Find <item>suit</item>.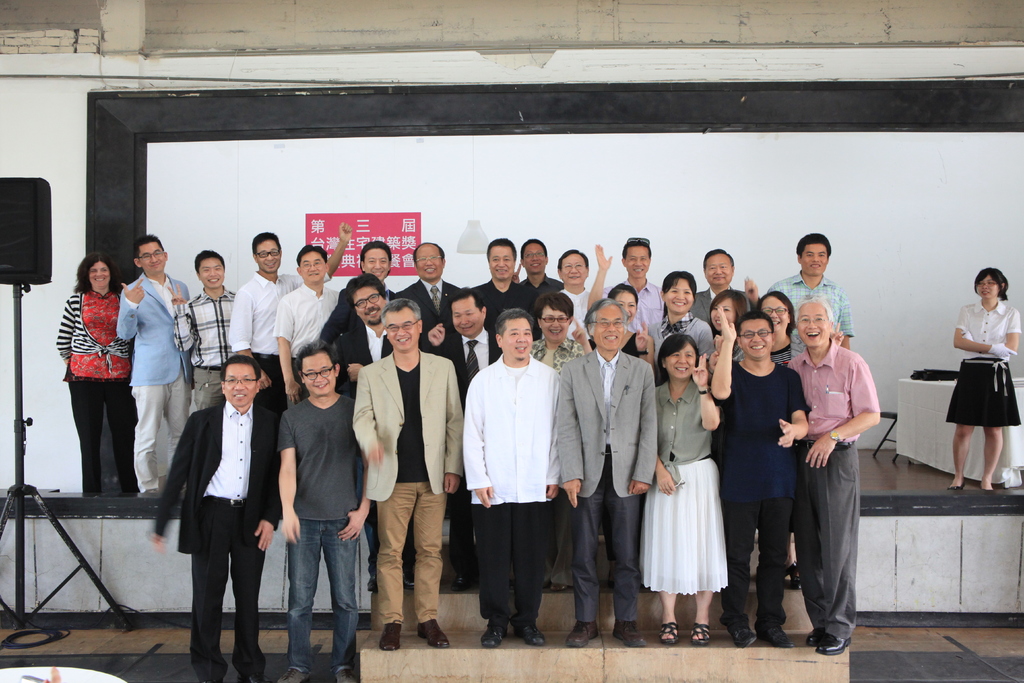
locate(390, 279, 465, 352).
